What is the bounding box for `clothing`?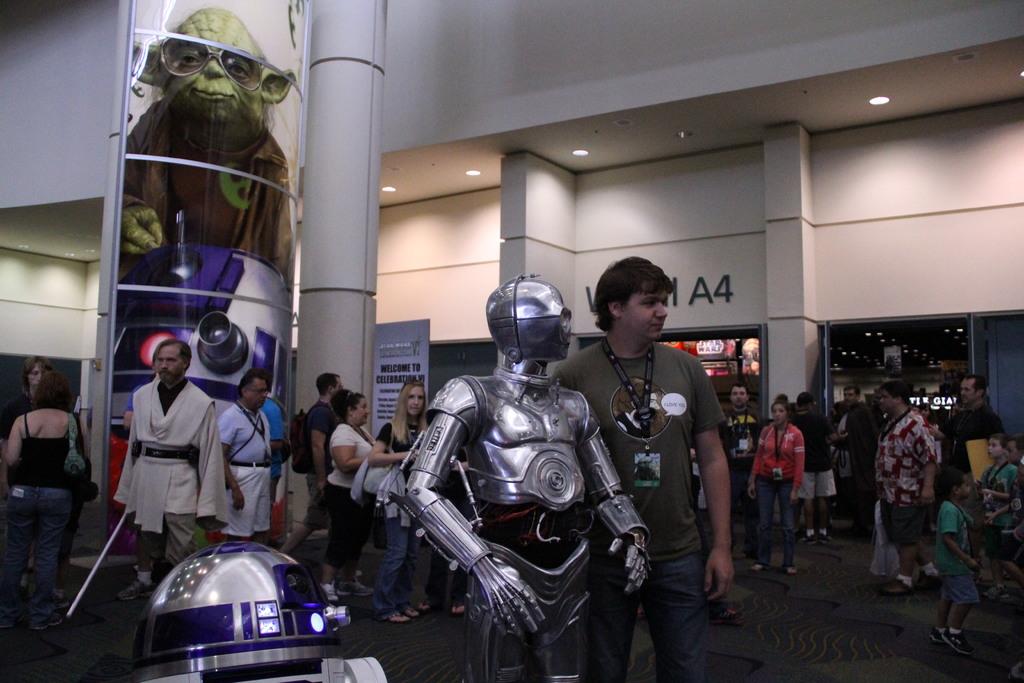
box(216, 407, 277, 539).
